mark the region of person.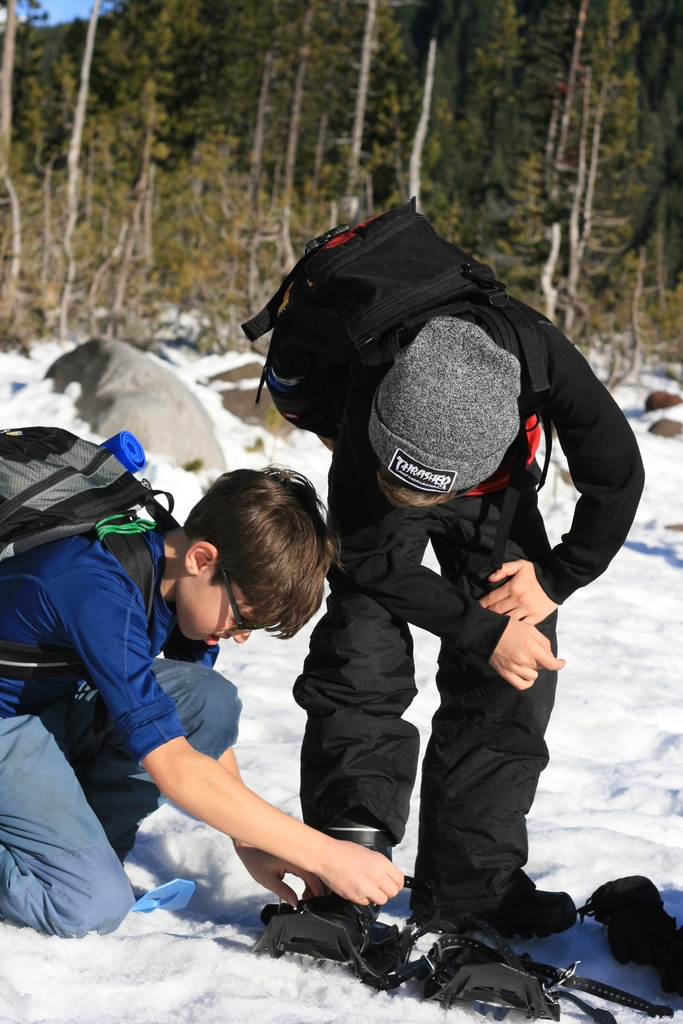
Region: 0,468,407,941.
